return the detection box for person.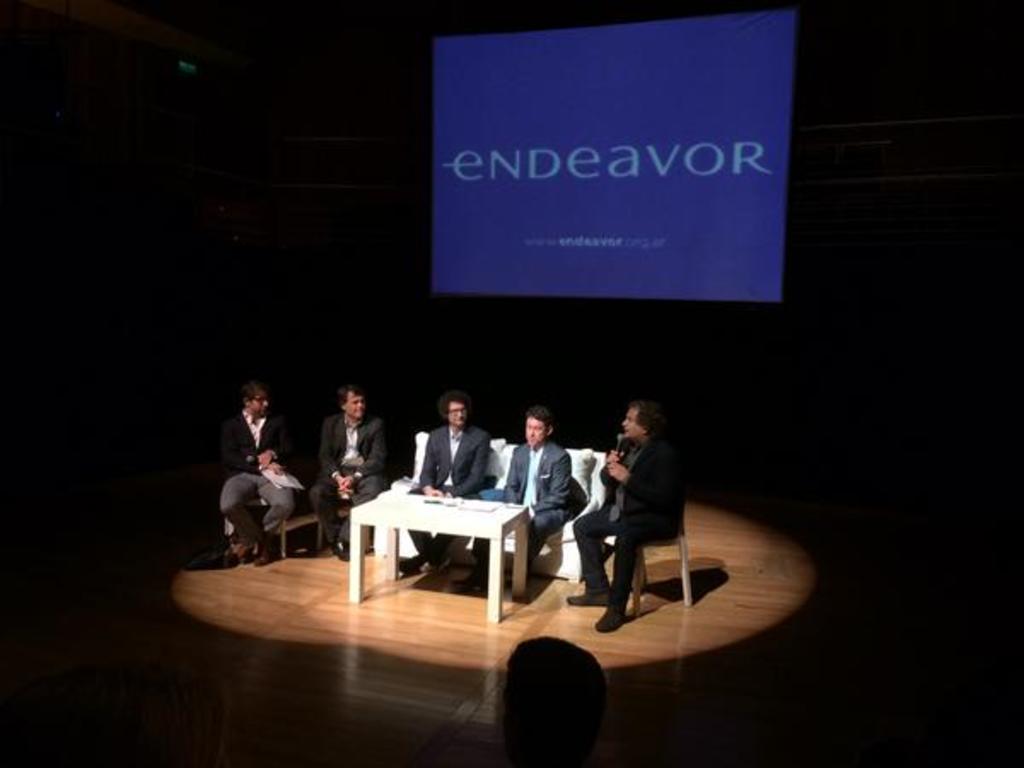
pyautogui.locateOnScreen(311, 381, 391, 560).
